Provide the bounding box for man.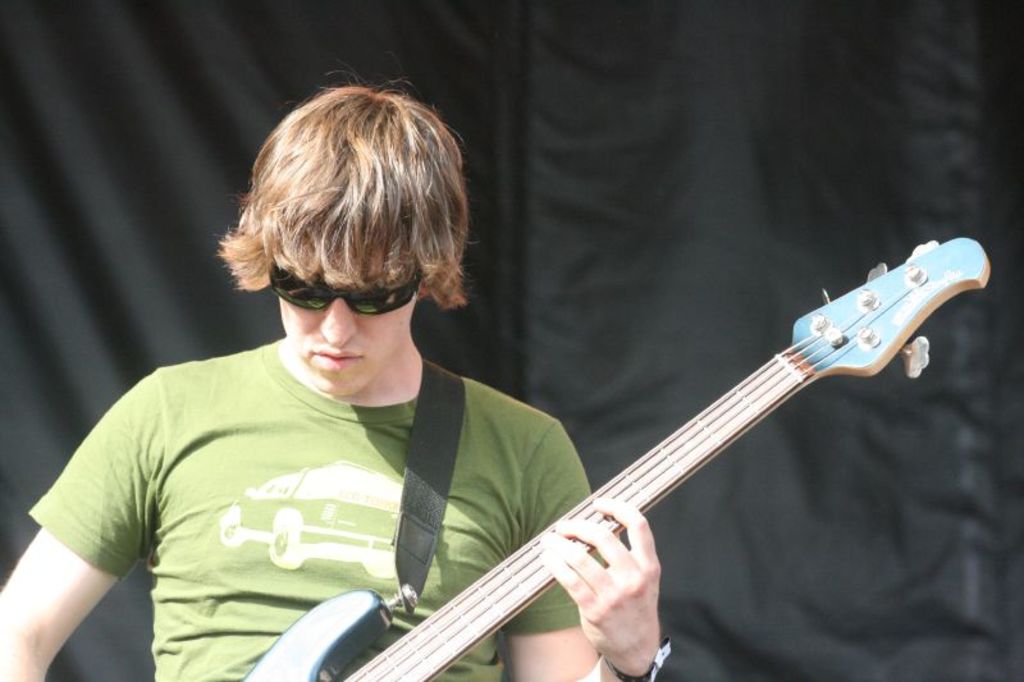
[55, 84, 737, 665].
